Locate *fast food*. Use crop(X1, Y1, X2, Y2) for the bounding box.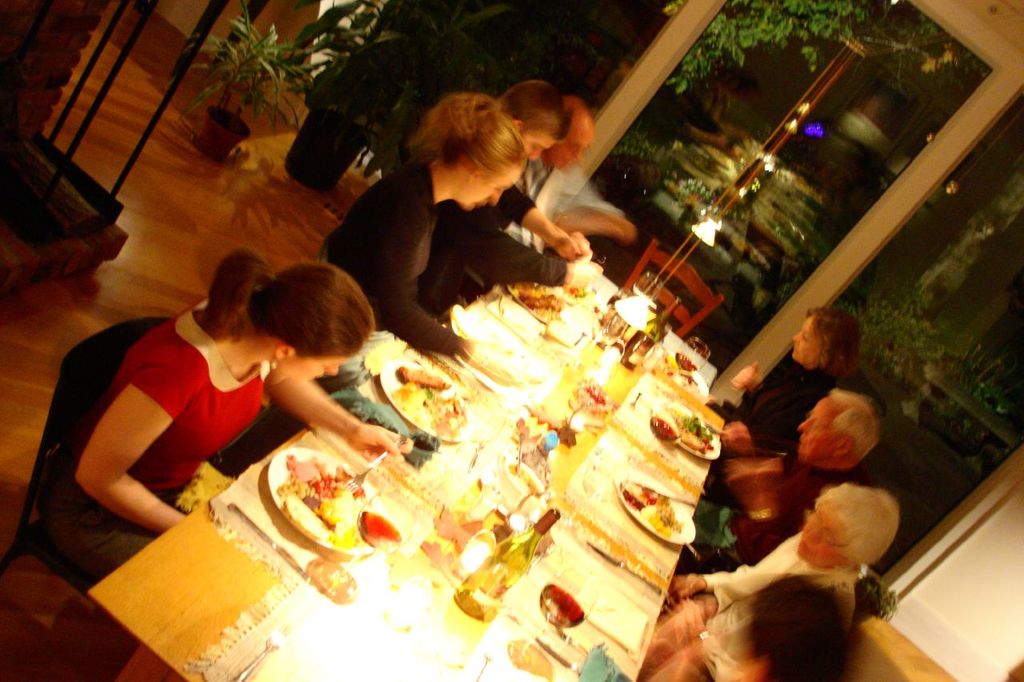
crop(284, 455, 386, 553).
